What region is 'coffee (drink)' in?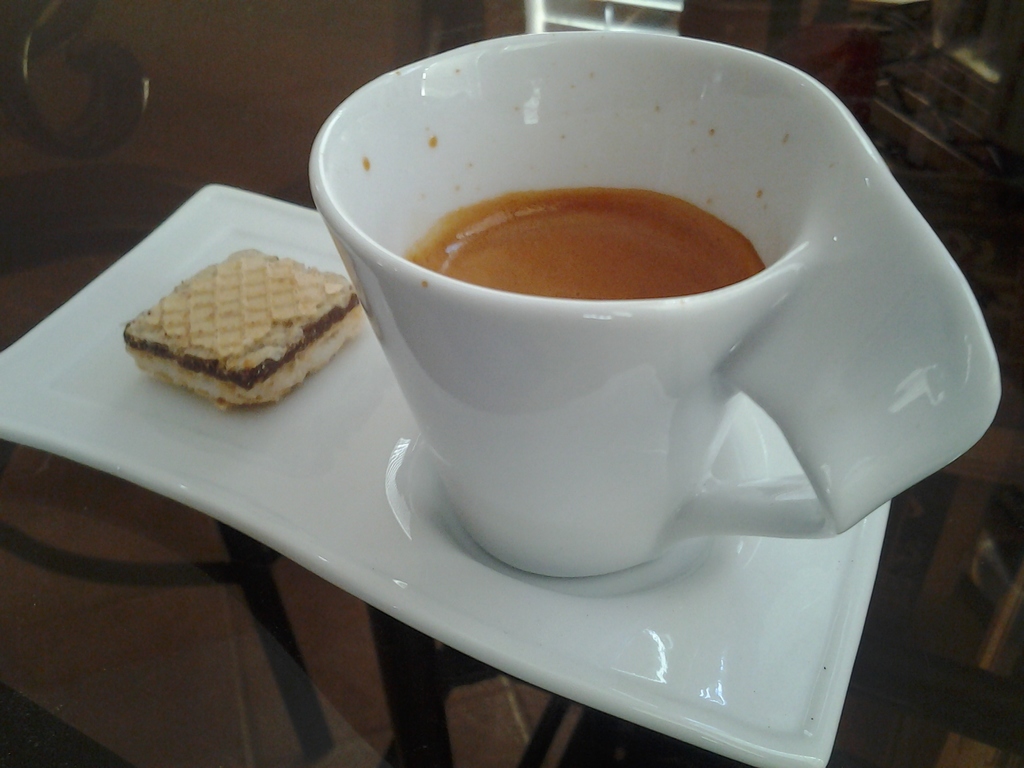
bbox=[269, 10, 968, 603].
